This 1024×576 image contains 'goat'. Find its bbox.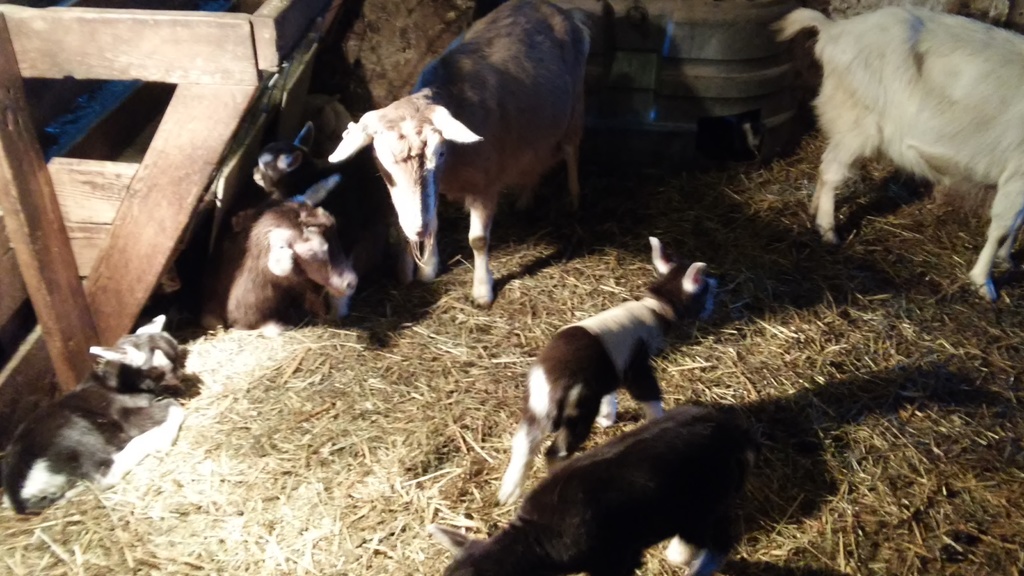
(426,397,739,575).
